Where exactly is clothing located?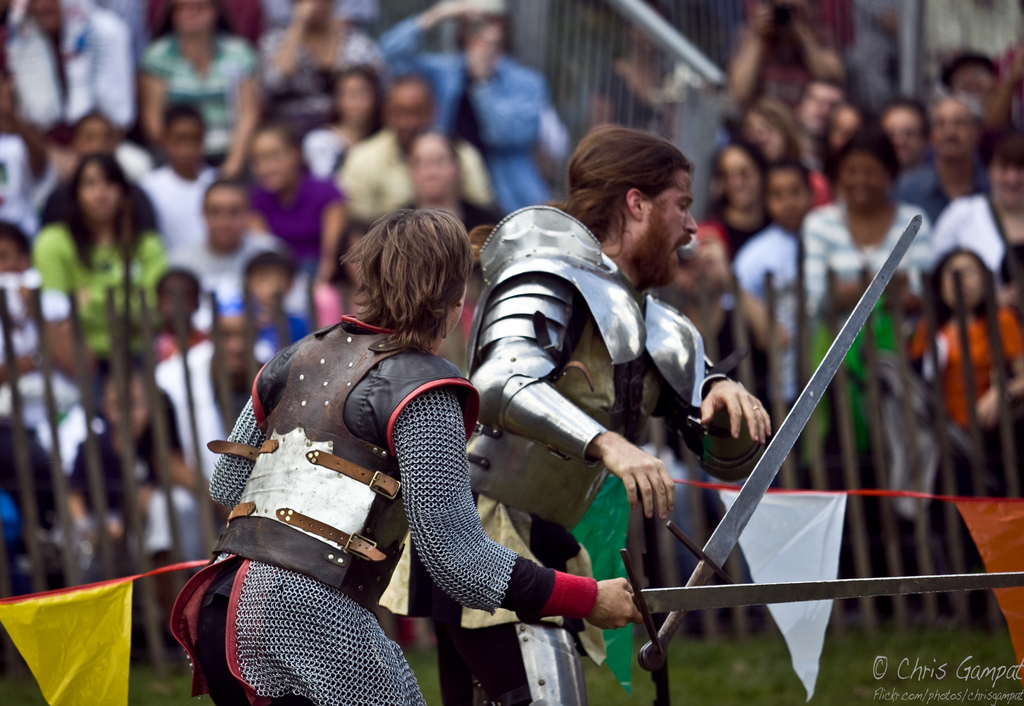
Its bounding box is [left=375, top=13, right=540, bottom=211].
